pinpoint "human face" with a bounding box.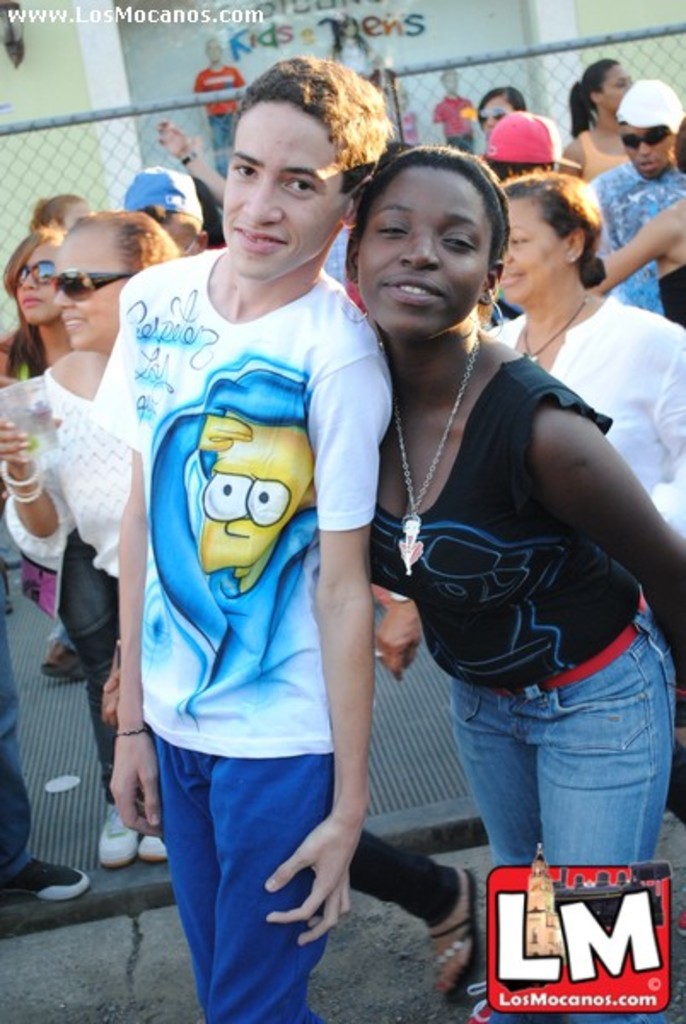
bbox(222, 89, 346, 278).
